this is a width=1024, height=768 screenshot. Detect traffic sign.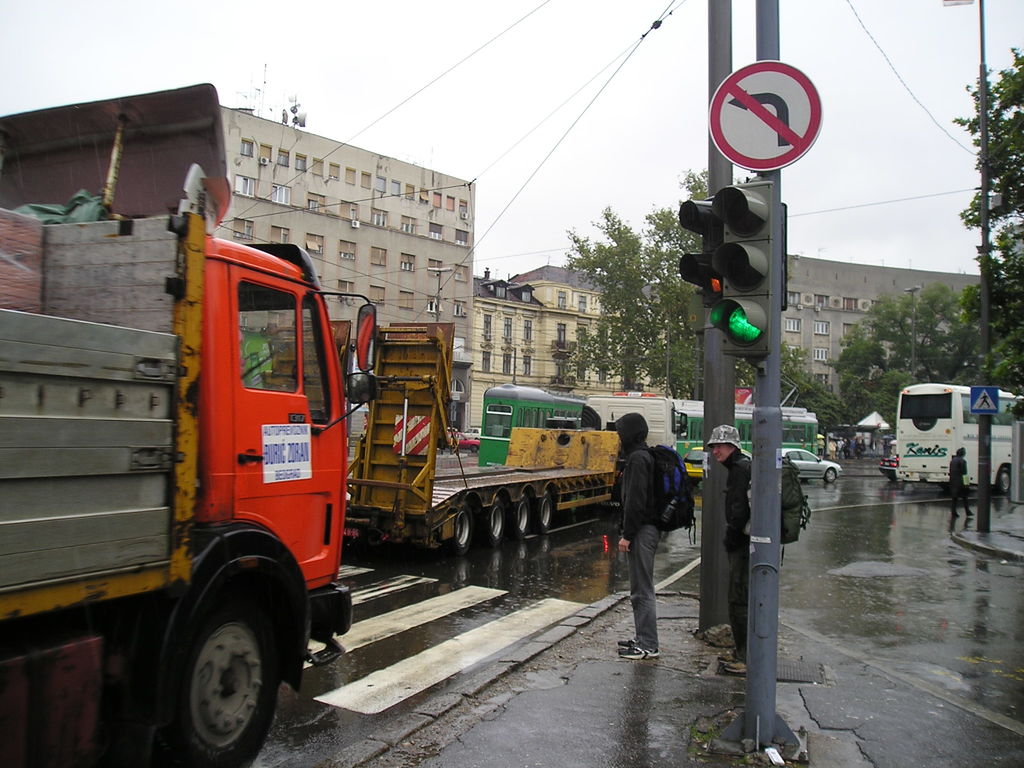
box=[676, 193, 720, 294].
